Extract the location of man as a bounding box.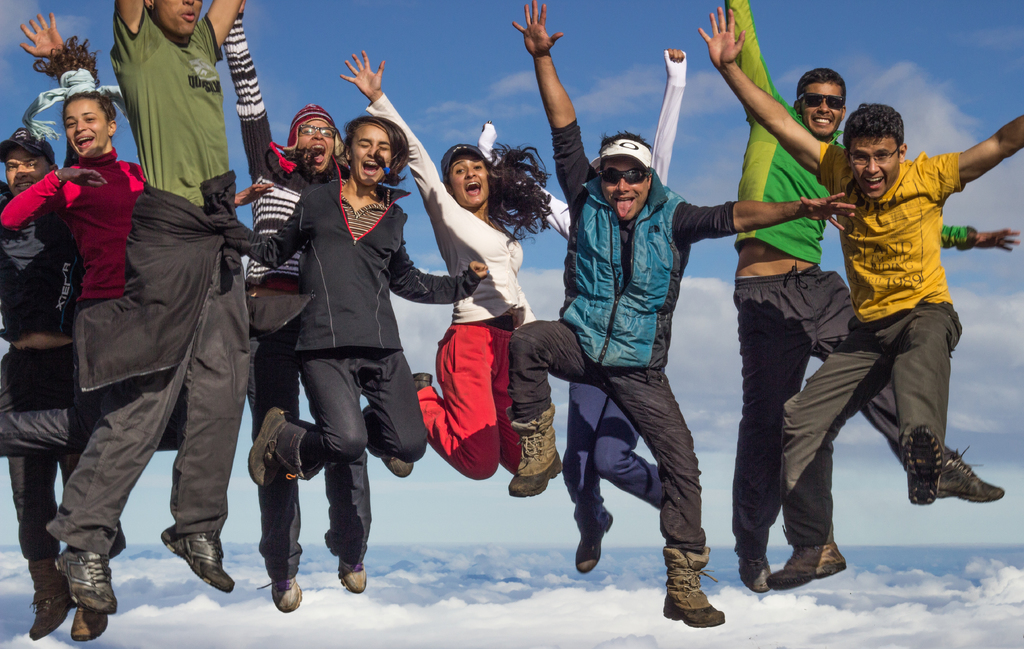
rect(216, 0, 352, 621).
